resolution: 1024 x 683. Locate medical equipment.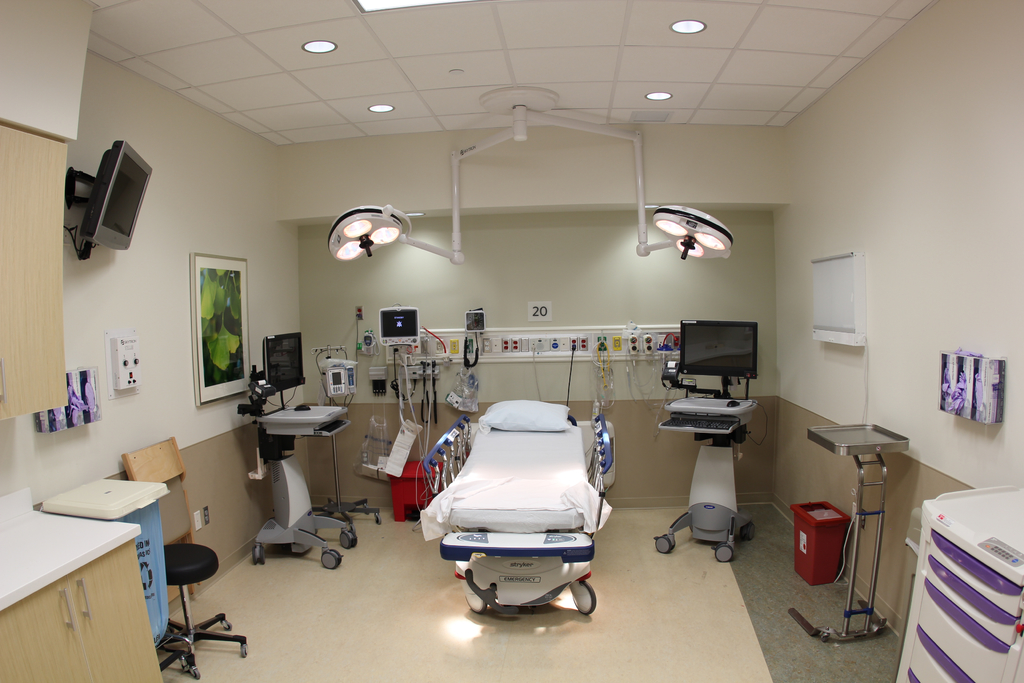
[791,420,910,637].
